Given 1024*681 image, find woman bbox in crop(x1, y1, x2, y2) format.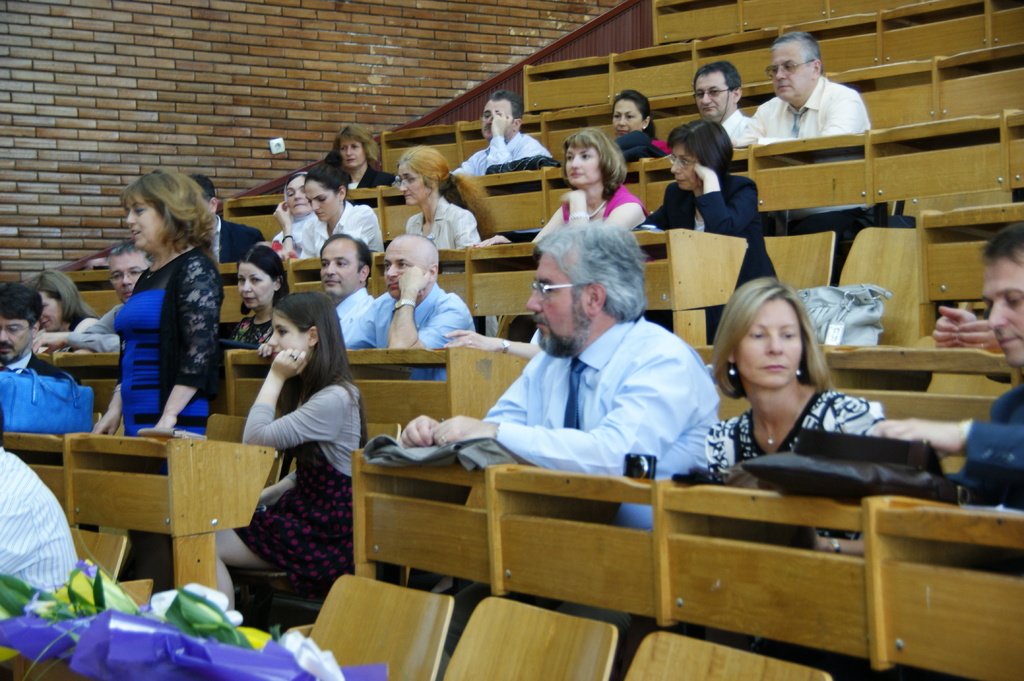
crop(529, 128, 659, 247).
